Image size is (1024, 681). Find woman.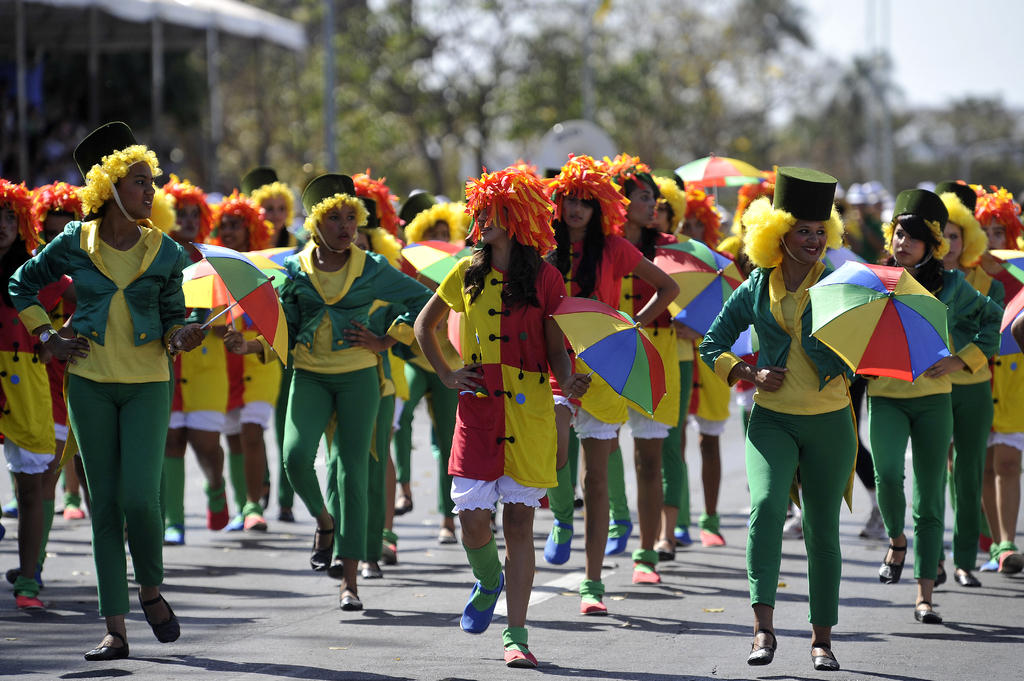
{"x1": 922, "y1": 193, "x2": 1023, "y2": 591}.
